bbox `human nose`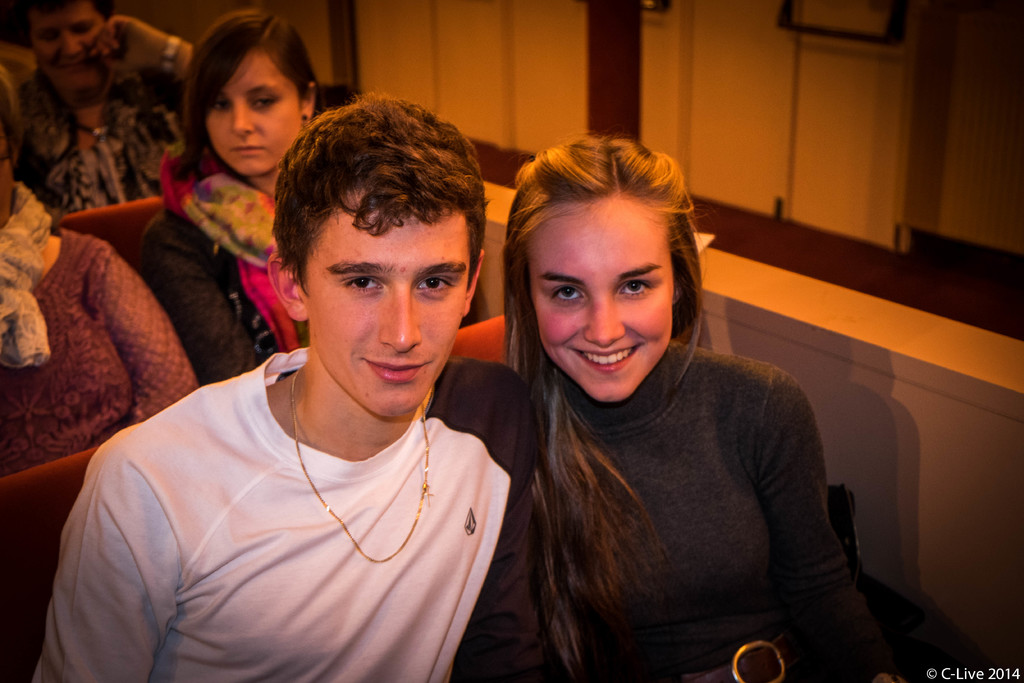
230/101/254/137
